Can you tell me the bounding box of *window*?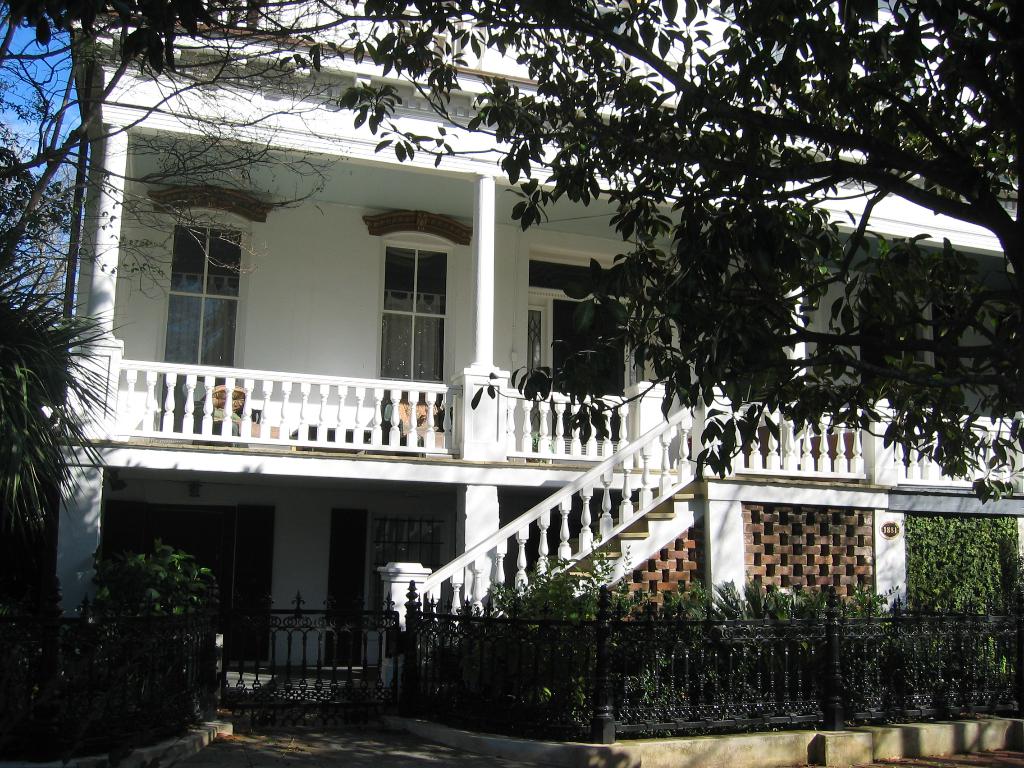
bbox=(705, 289, 787, 393).
